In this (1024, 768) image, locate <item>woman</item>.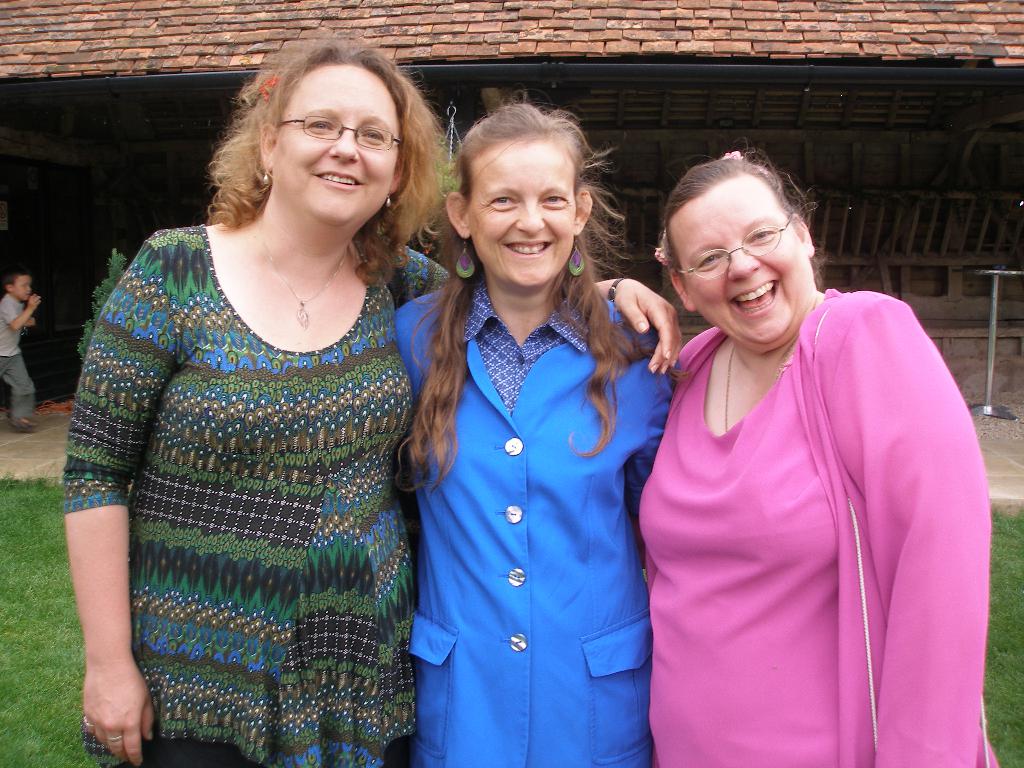
Bounding box: [x1=633, y1=143, x2=993, y2=767].
